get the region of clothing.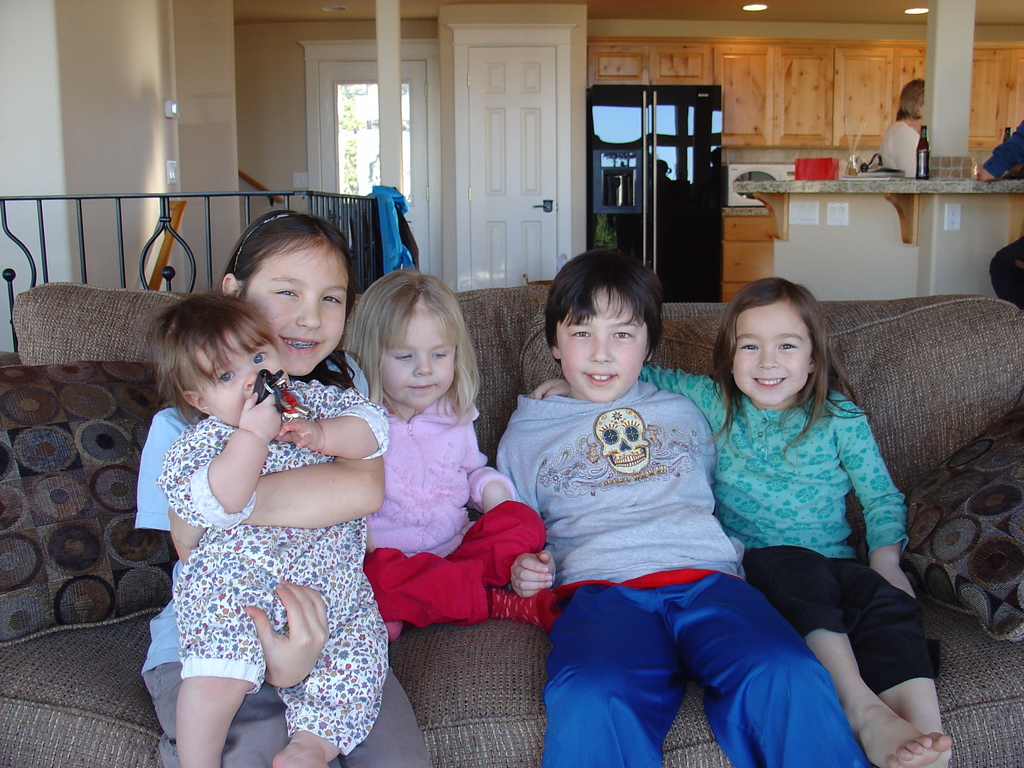
(154, 379, 390, 760).
